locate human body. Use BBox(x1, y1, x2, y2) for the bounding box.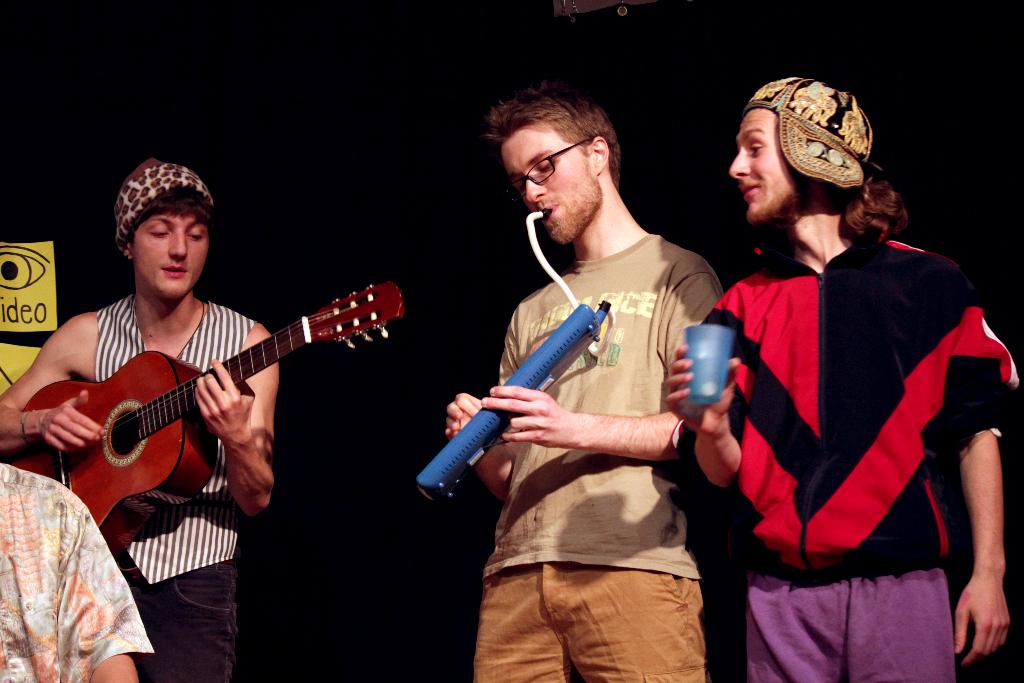
BBox(0, 293, 293, 678).
